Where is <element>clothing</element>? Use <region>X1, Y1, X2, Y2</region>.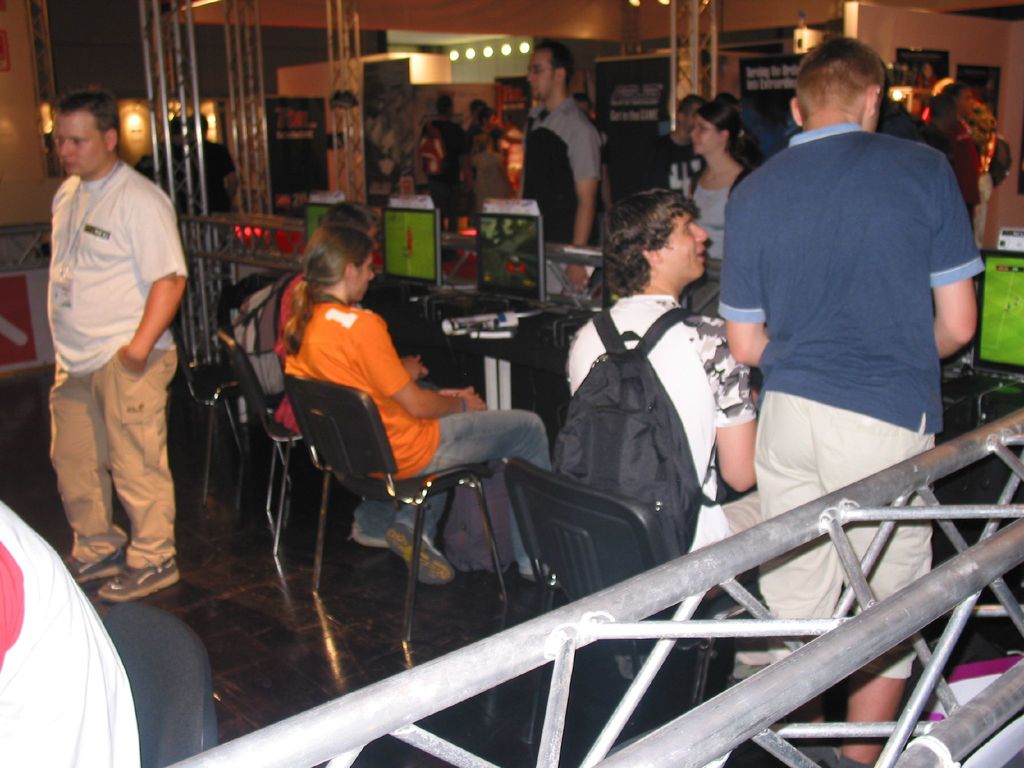
<region>687, 168, 745, 318</region>.
